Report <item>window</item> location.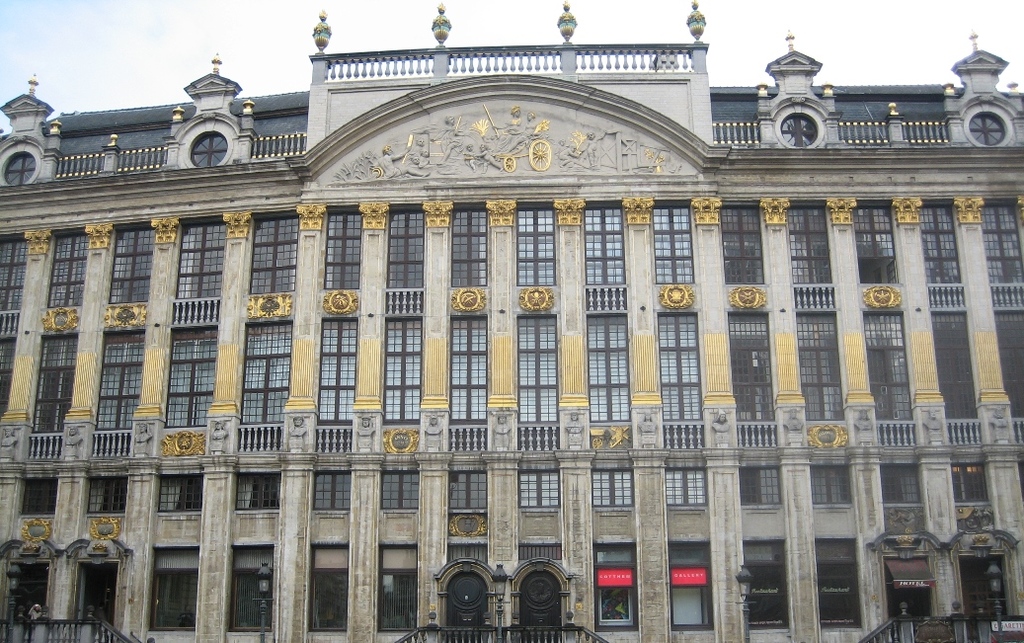
Report: bbox=(0, 236, 31, 310).
